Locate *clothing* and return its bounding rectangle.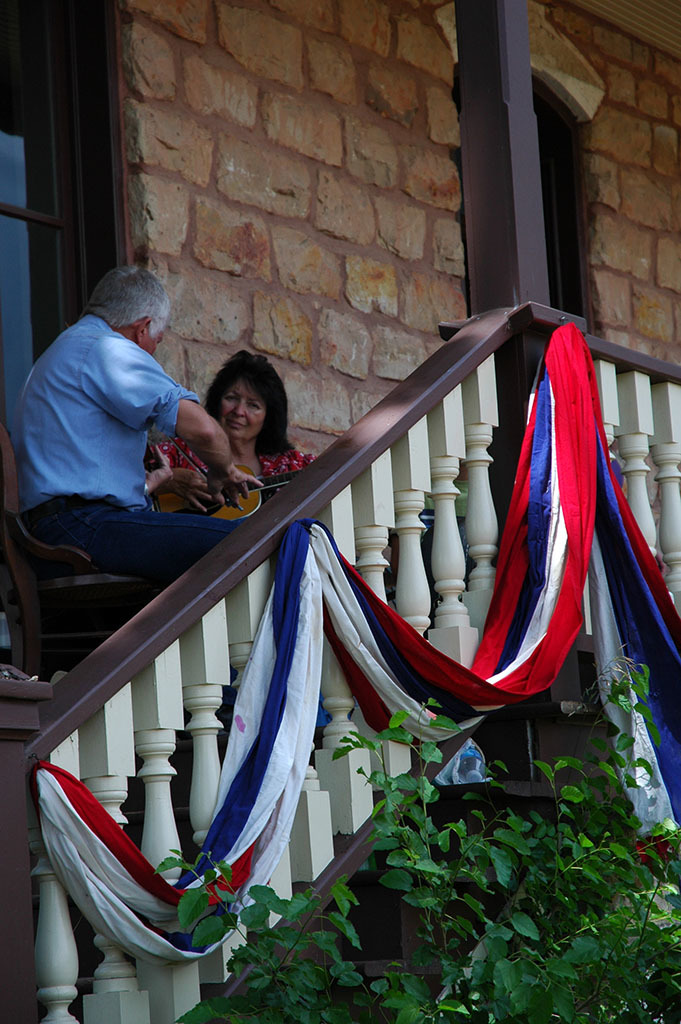
24,271,210,604.
